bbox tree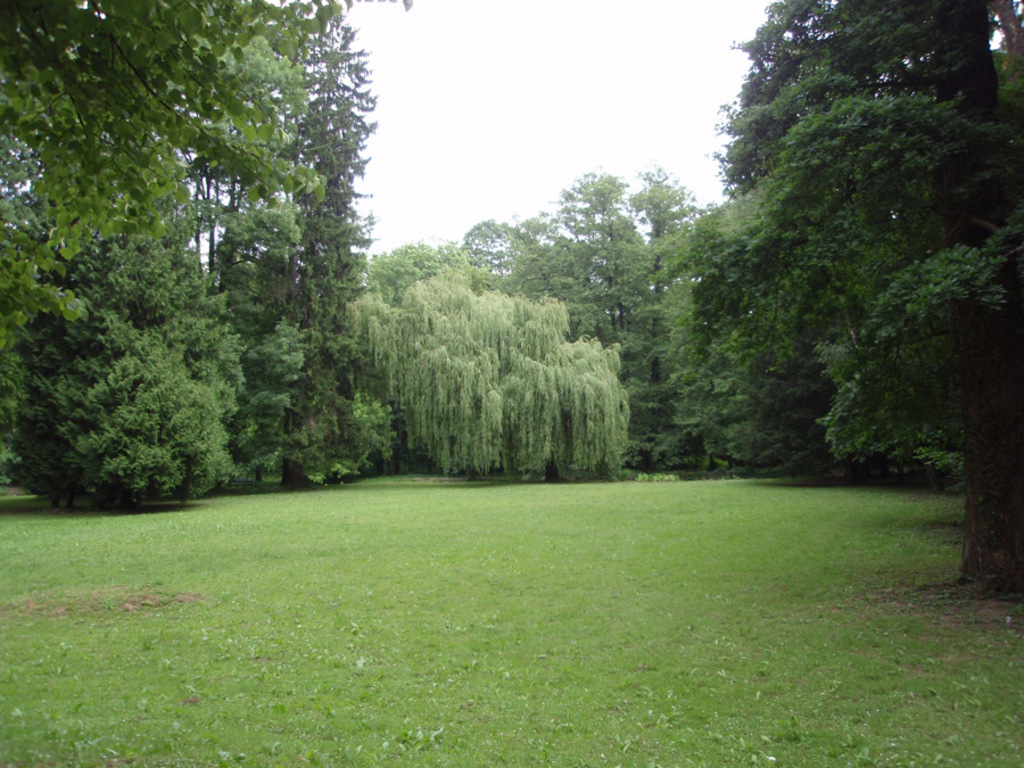
201,1,406,490
